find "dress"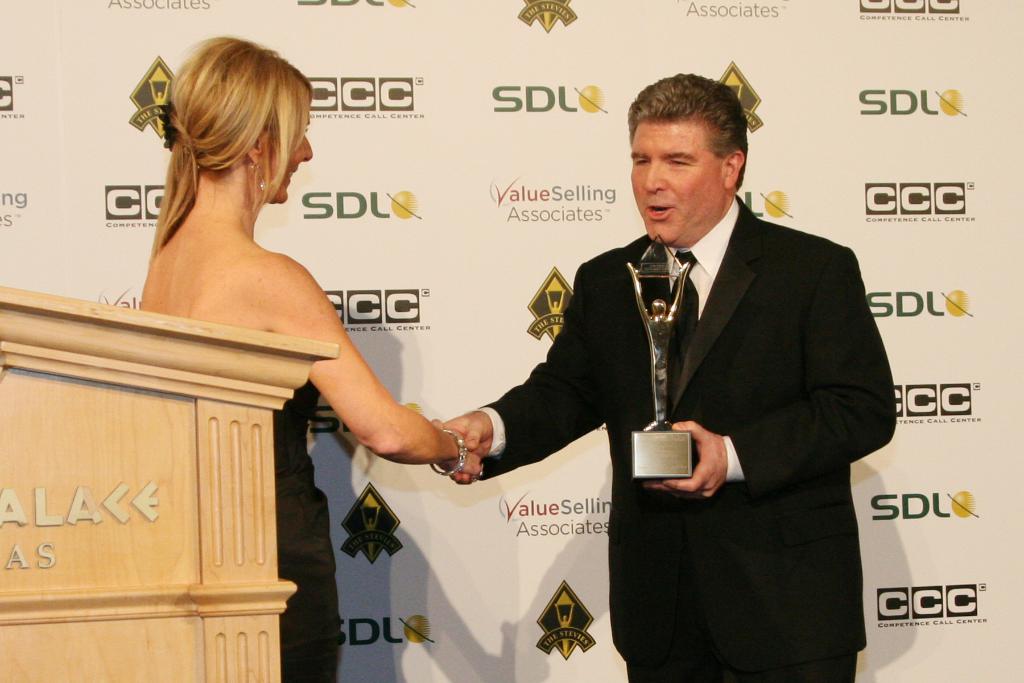
(273, 381, 339, 682)
